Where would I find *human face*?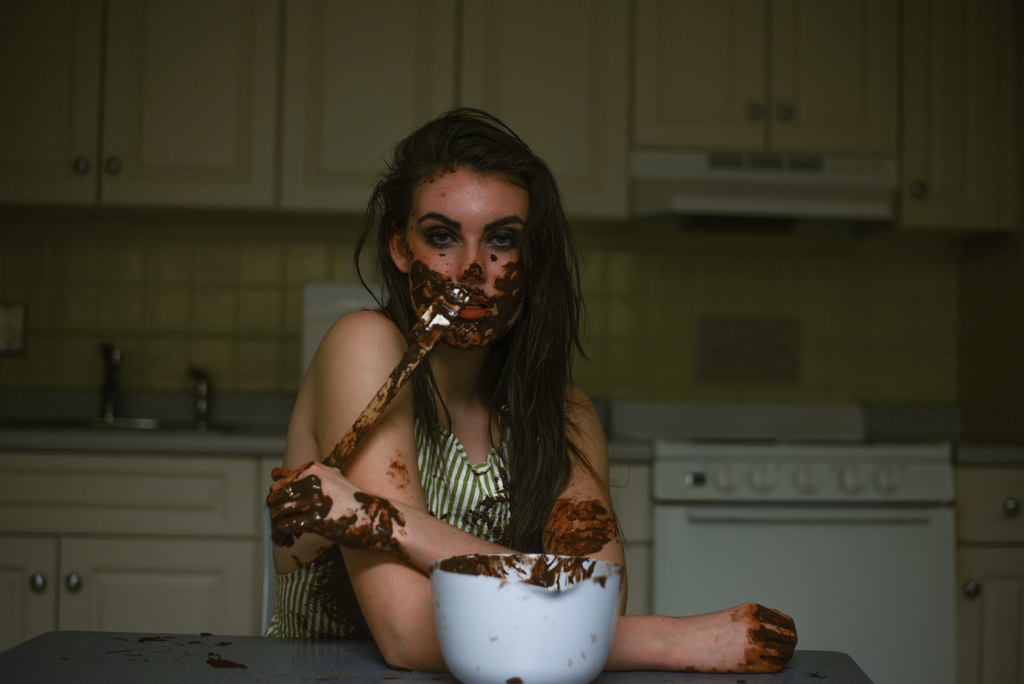
At bbox=[411, 159, 524, 347].
